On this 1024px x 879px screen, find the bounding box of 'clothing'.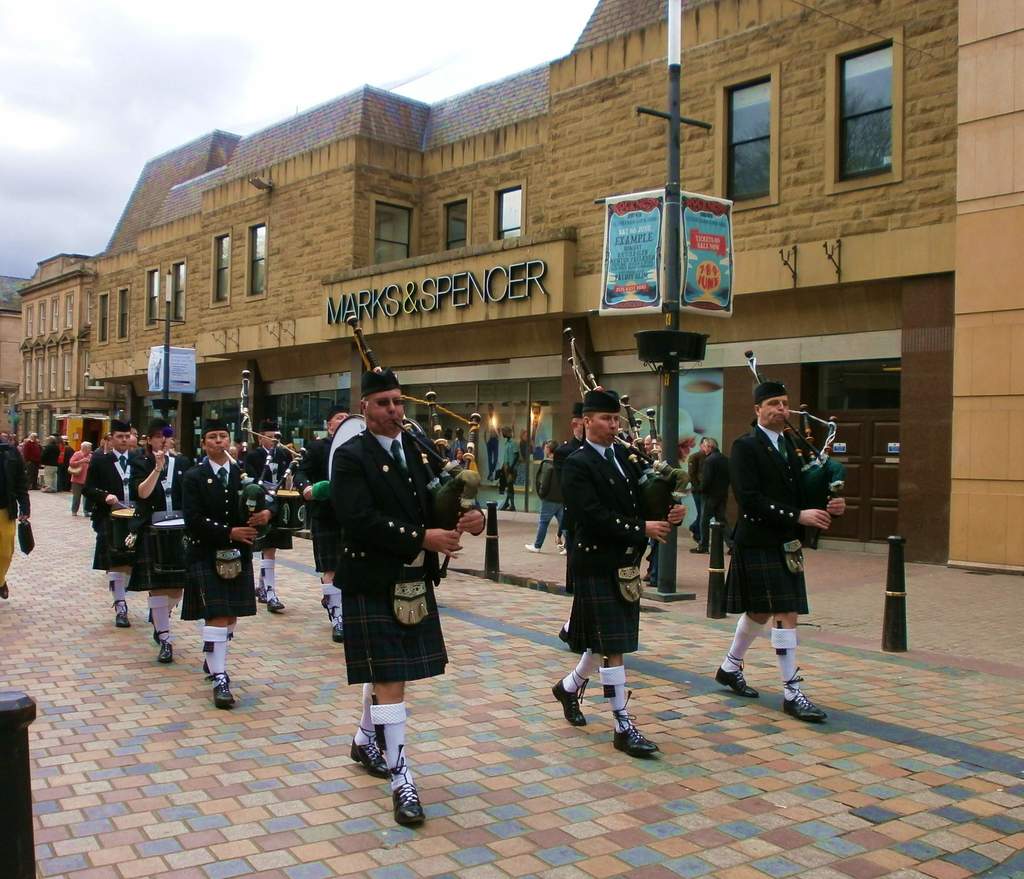
Bounding box: {"left": 535, "top": 455, "right": 571, "bottom": 554}.
